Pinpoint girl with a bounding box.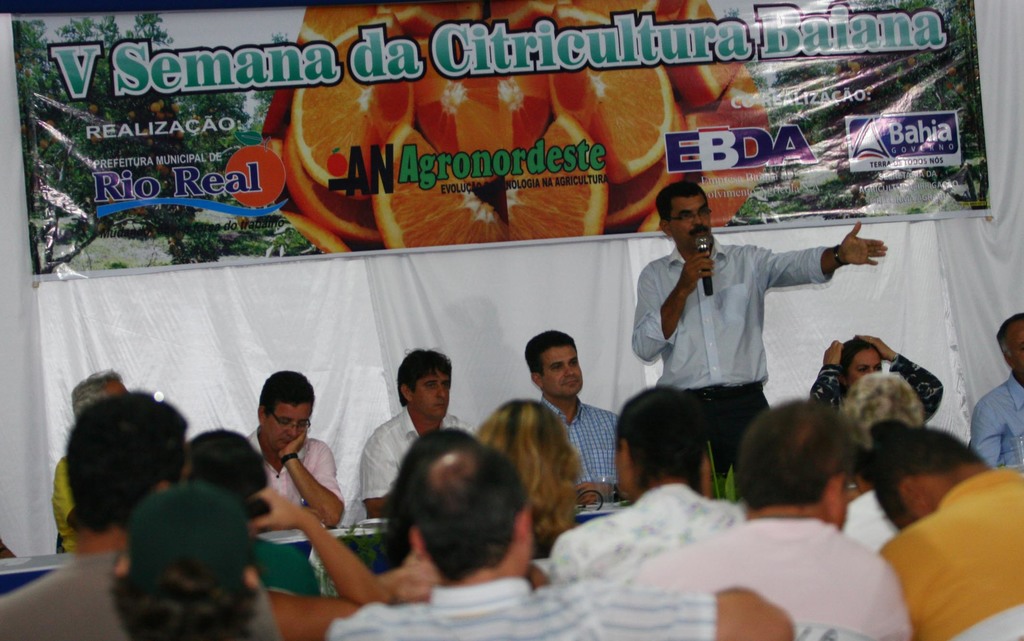
locate(808, 334, 943, 418).
